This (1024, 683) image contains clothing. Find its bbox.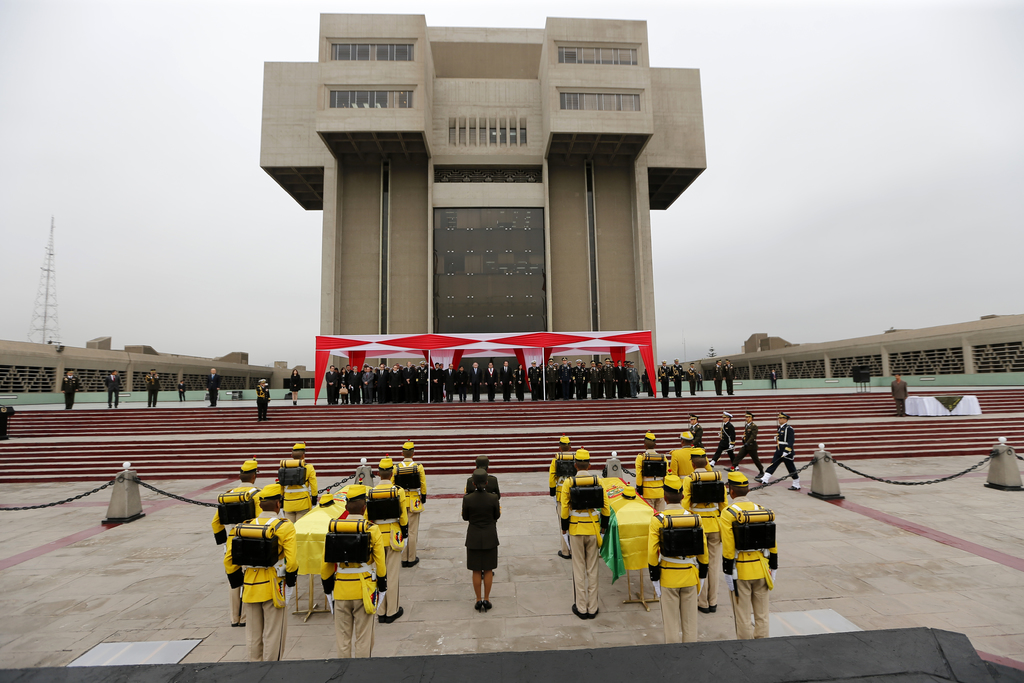
[x1=106, y1=374, x2=121, y2=409].
